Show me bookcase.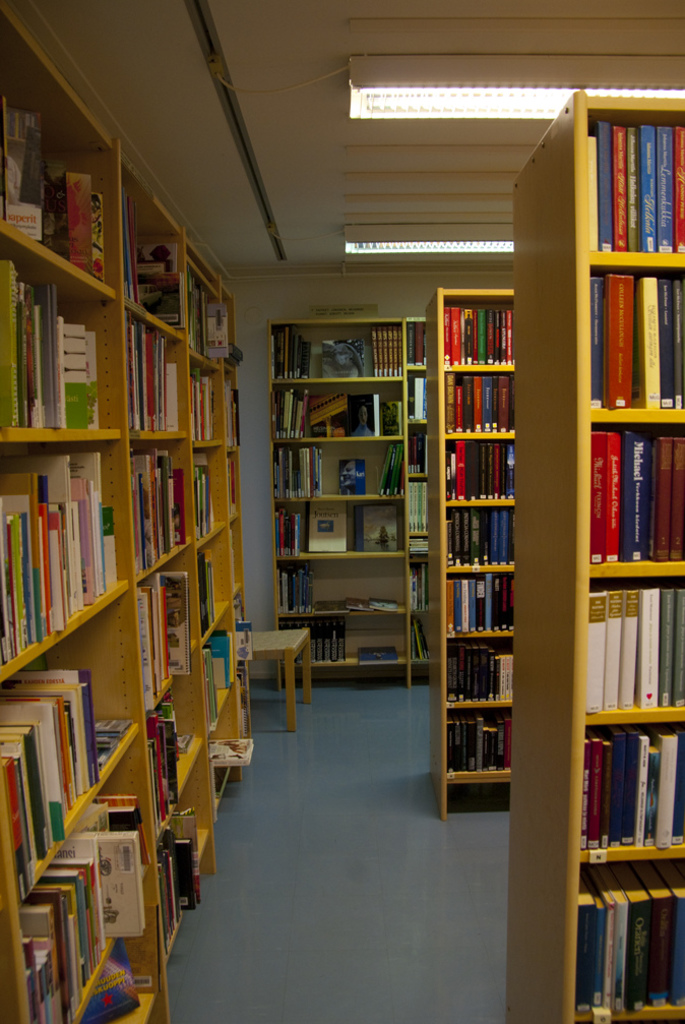
bookcase is here: rect(268, 311, 423, 692).
